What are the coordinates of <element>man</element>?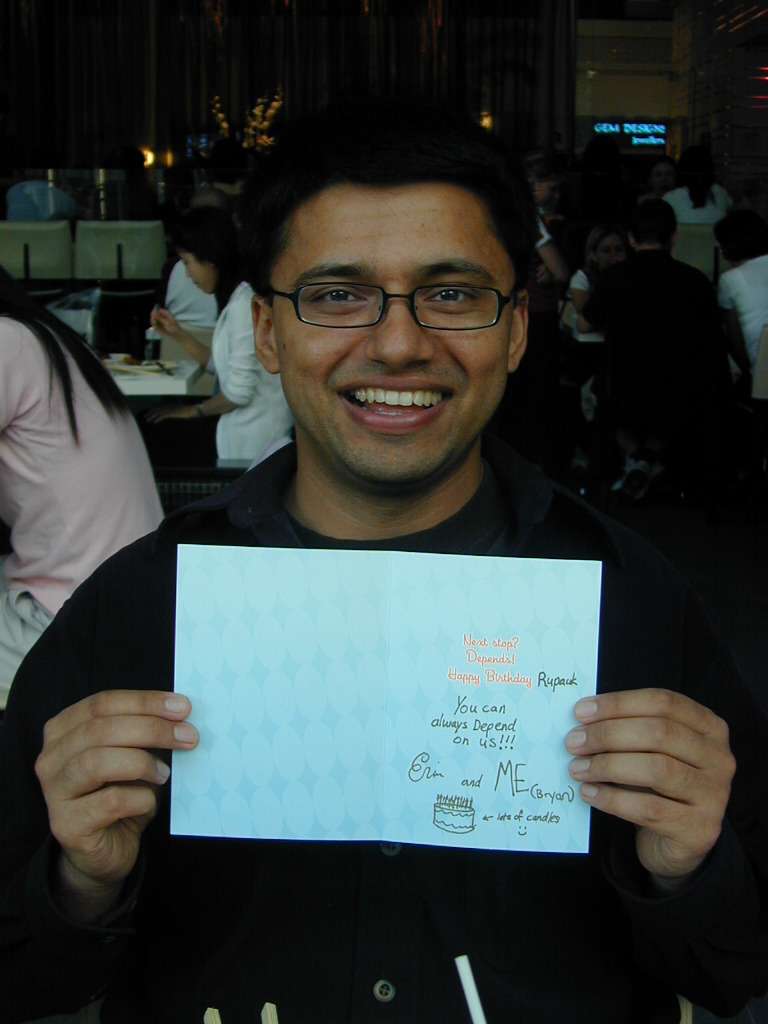
126, 153, 612, 590.
